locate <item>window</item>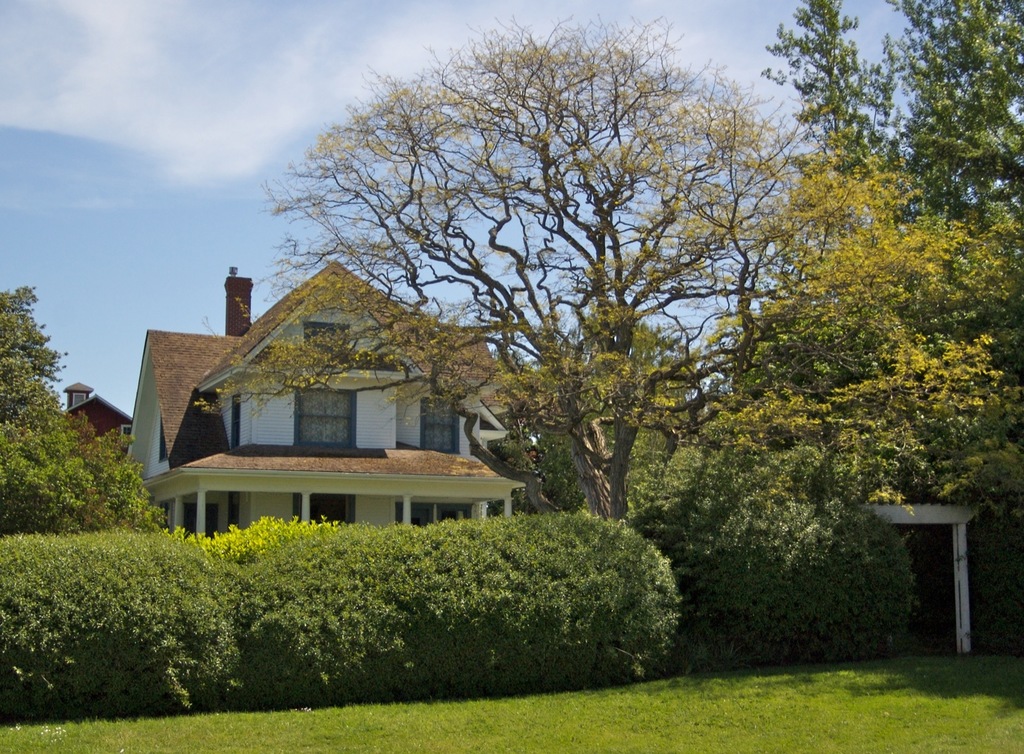
x1=71, y1=389, x2=84, y2=406
